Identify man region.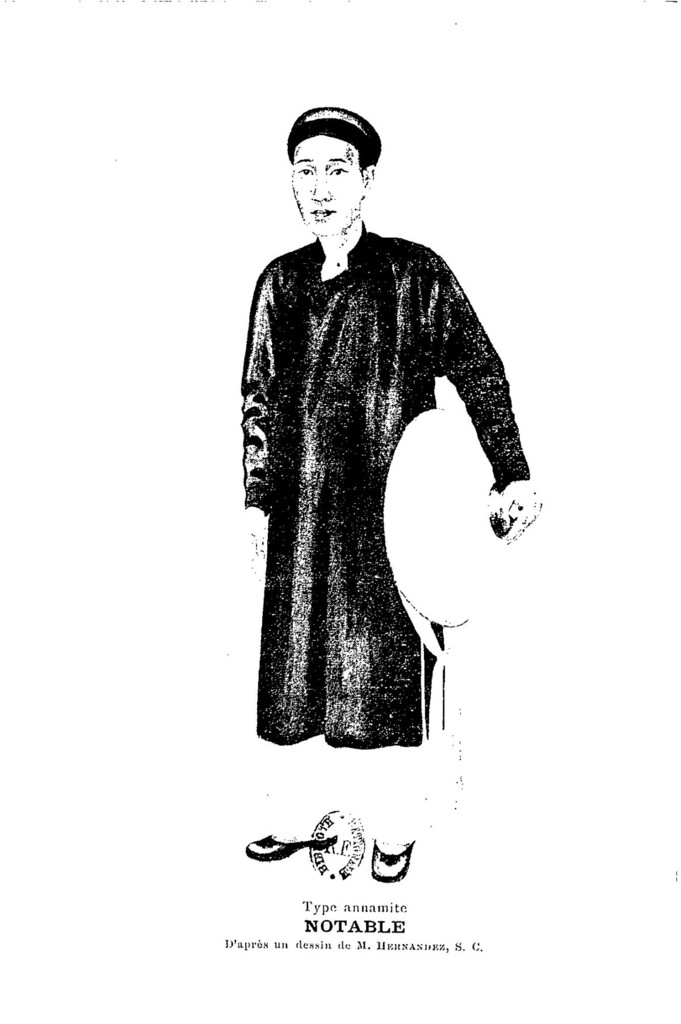
Region: crop(215, 97, 542, 778).
